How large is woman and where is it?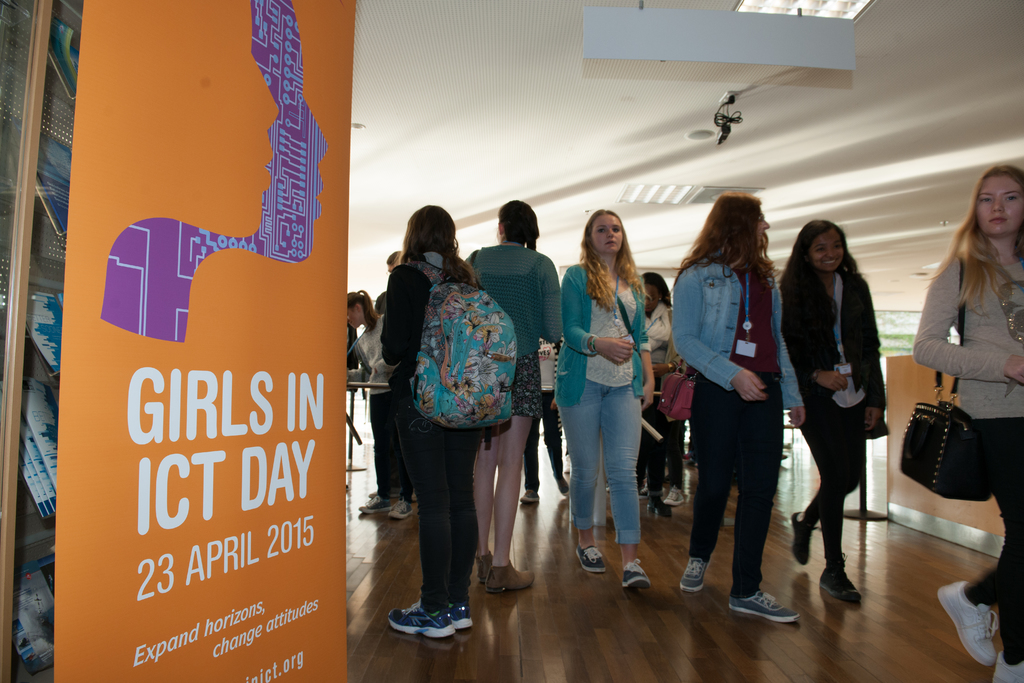
Bounding box: (x1=465, y1=202, x2=557, y2=598).
